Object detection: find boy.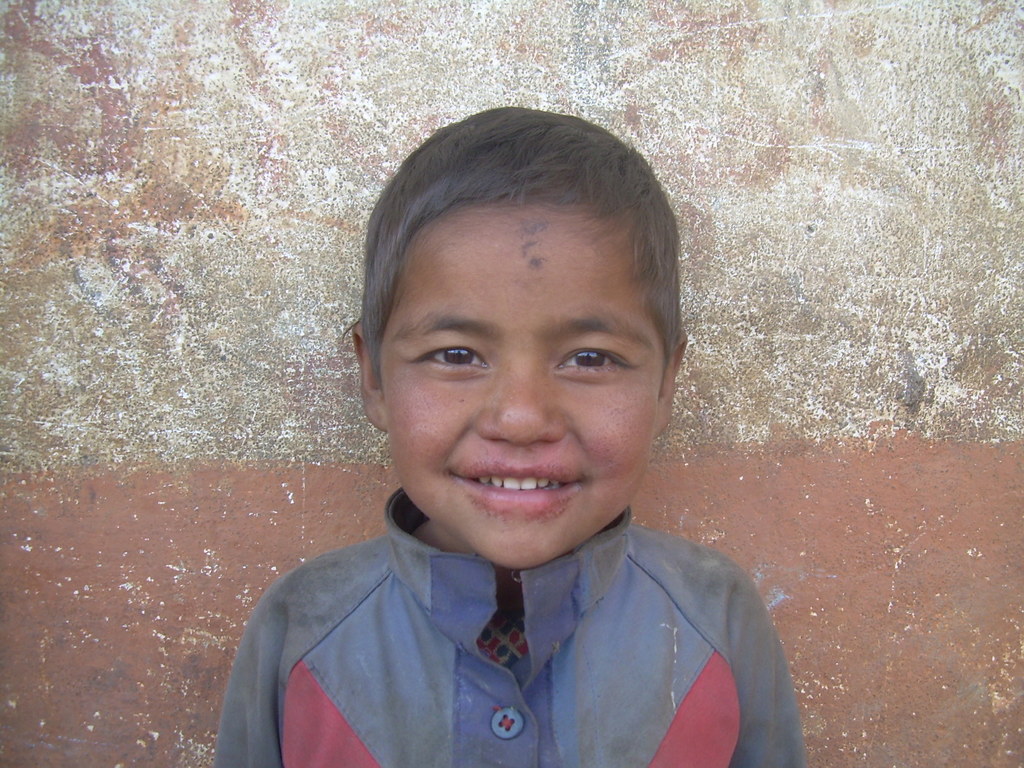
bbox(203, 99, 808, 767).
